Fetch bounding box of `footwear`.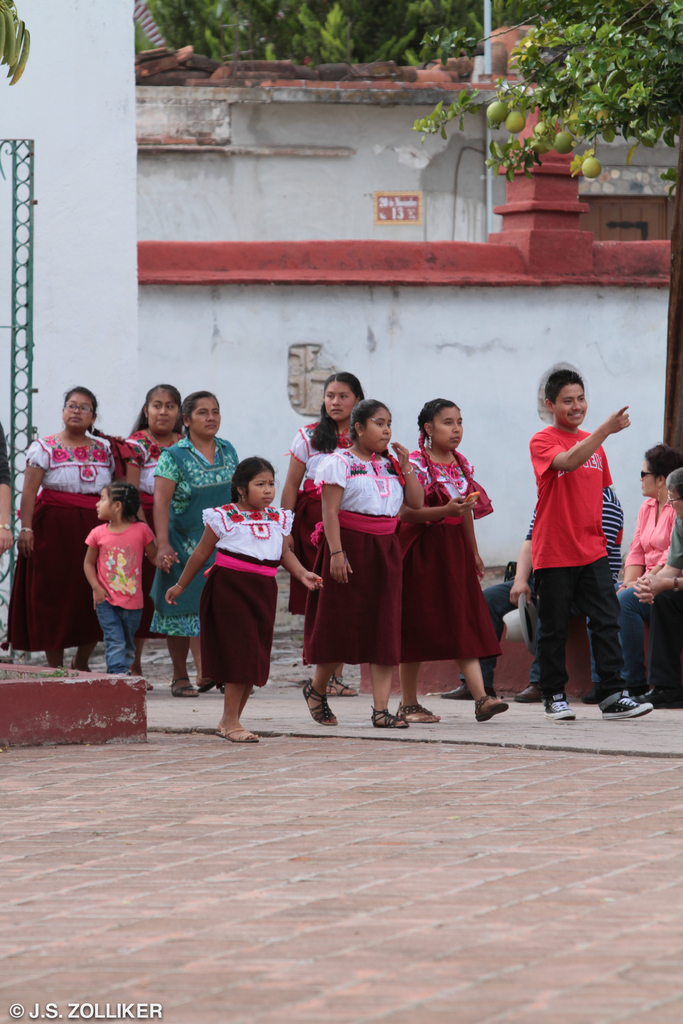
Bbox: [520,681,546,704].
